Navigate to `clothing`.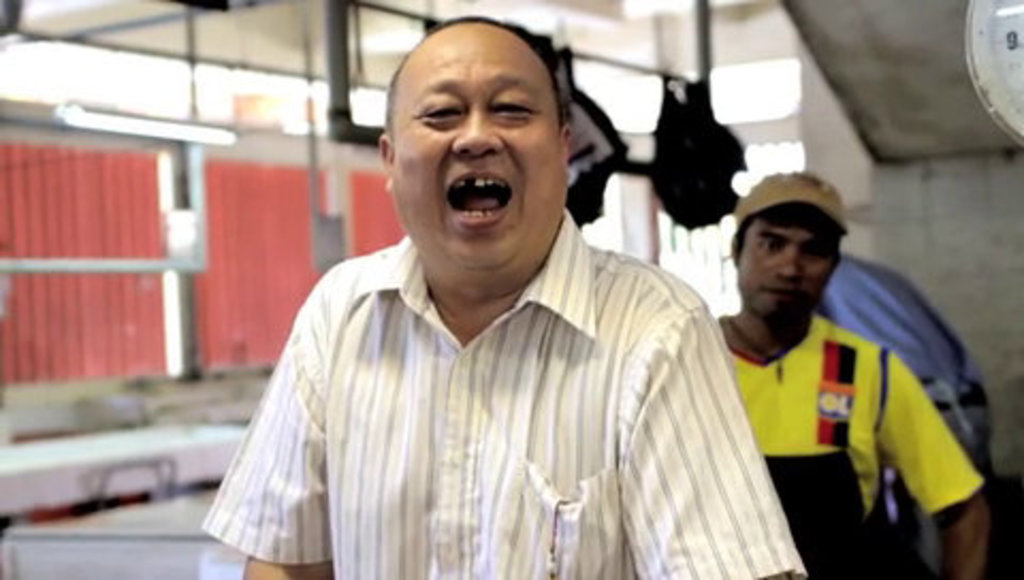
Navigation target: 719,309,986,578.
